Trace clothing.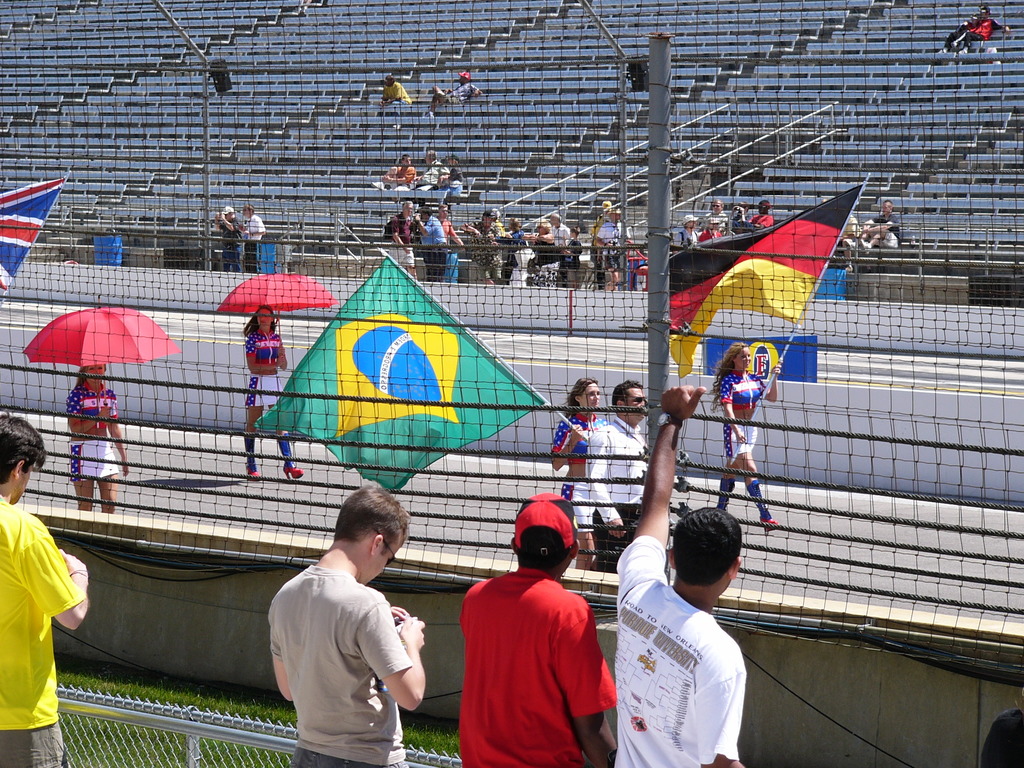
Traced to (388,211,411,284).
